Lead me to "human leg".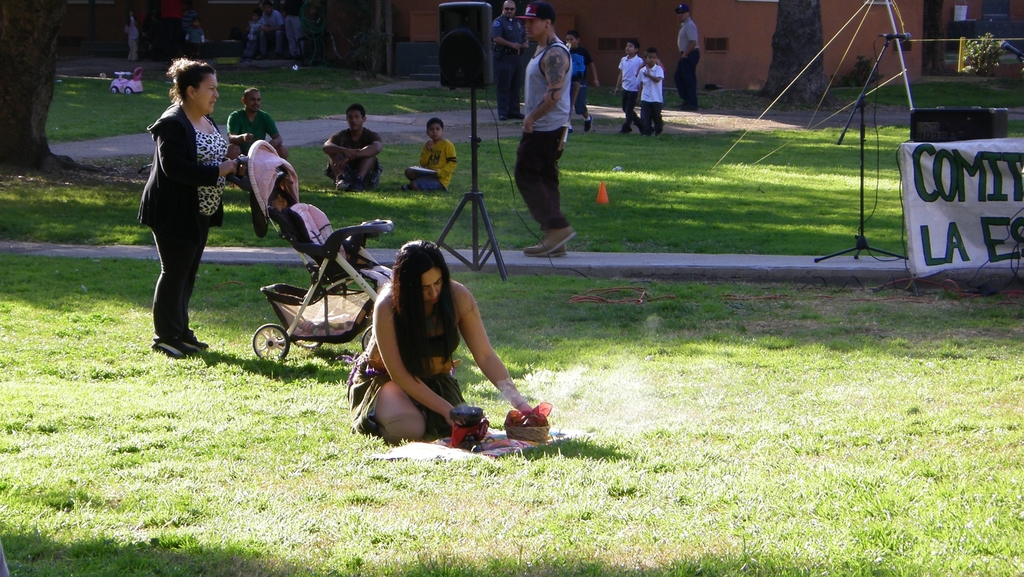
Lead to 619, 93, 635, 133.
